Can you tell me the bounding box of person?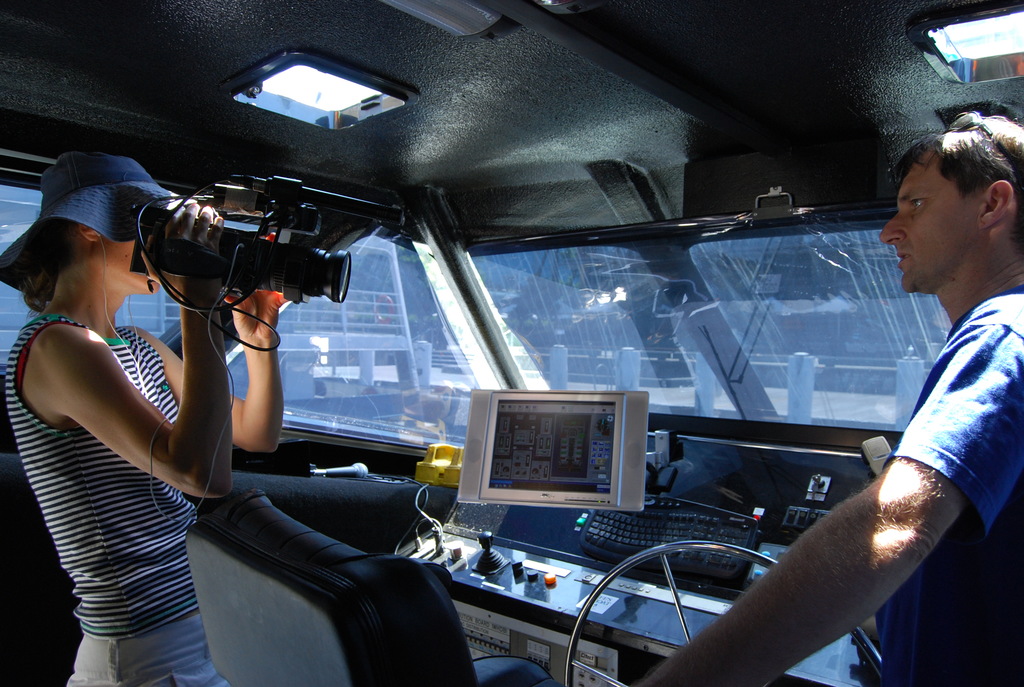
bbox=[632, 115, 1023, 686].
